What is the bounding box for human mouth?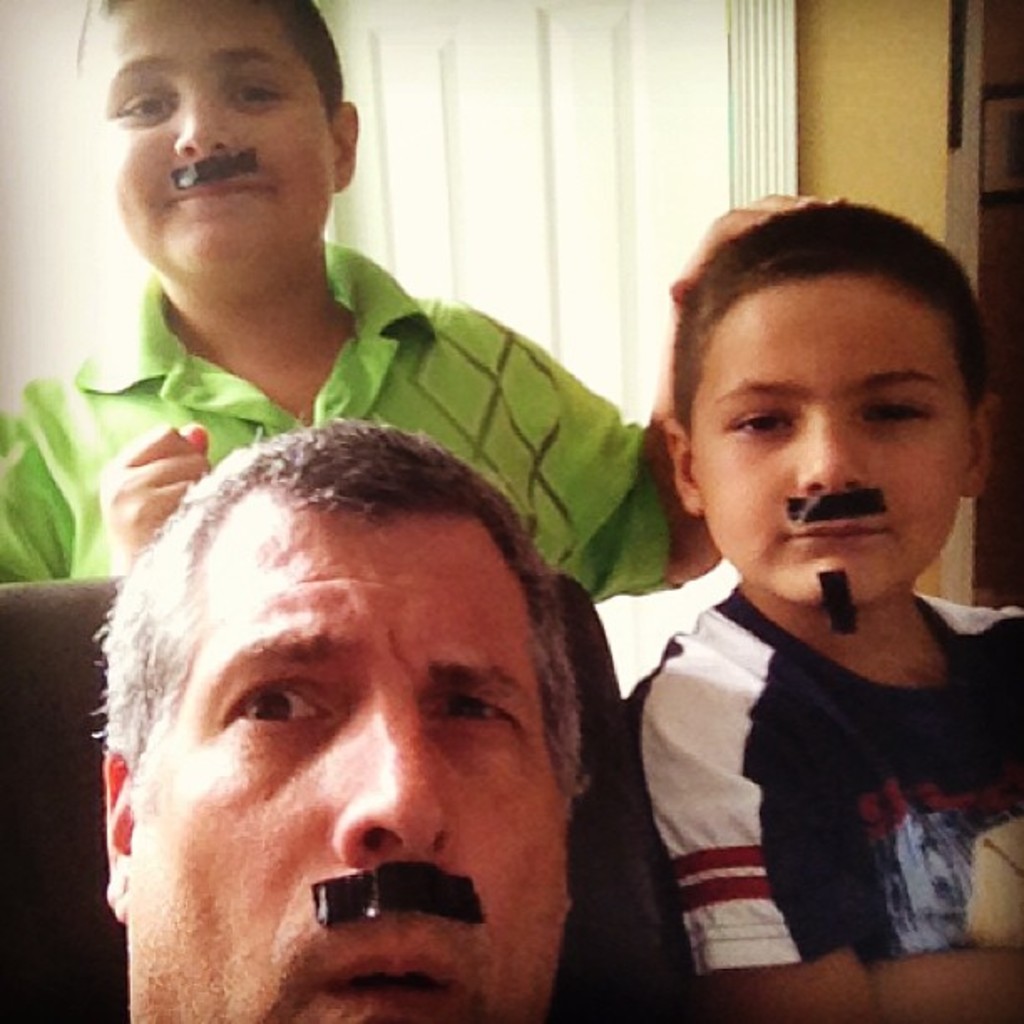
<bbox>161, 182, 279, 211</bbox>.
